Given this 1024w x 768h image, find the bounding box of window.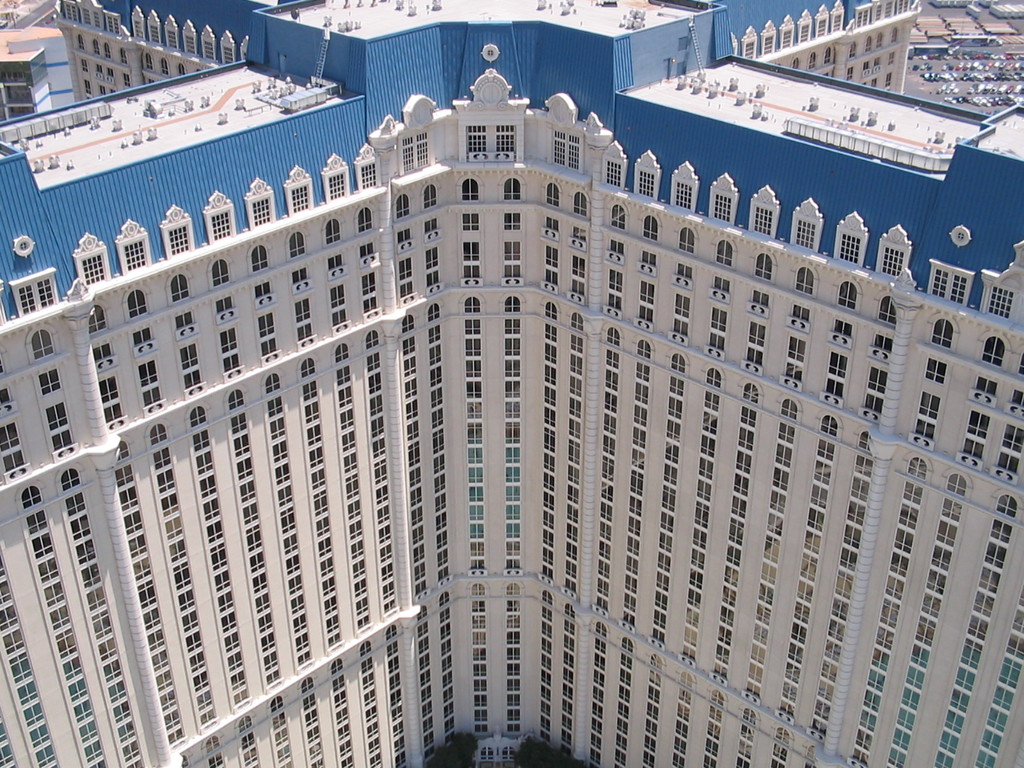
crop(701, 430, 718, 459).
